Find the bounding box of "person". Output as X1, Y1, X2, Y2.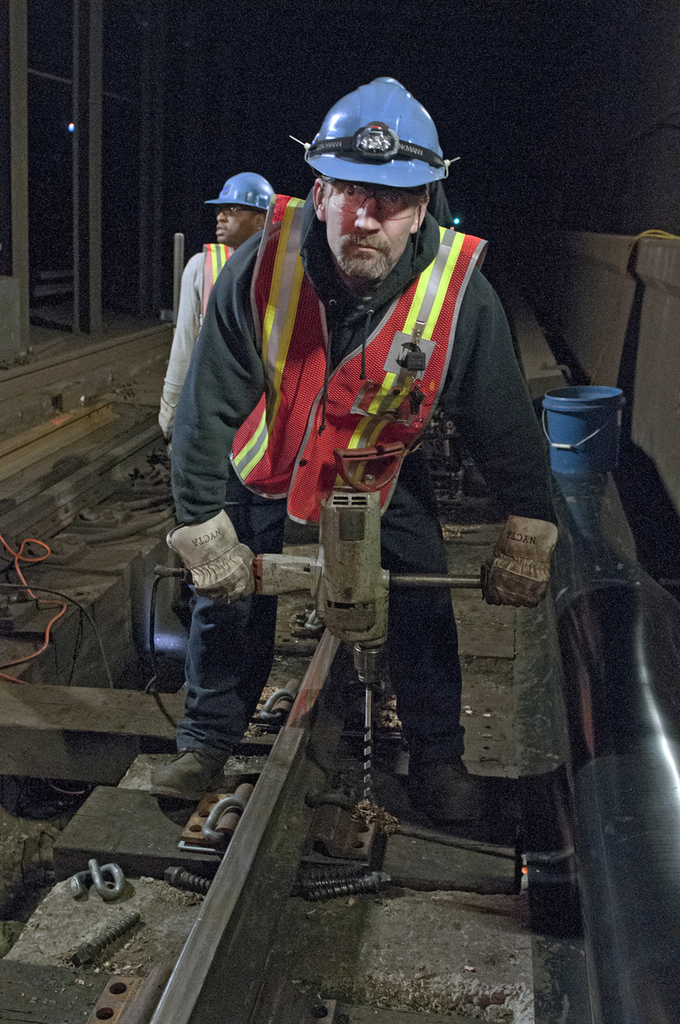
148, 77, 573, 829.
